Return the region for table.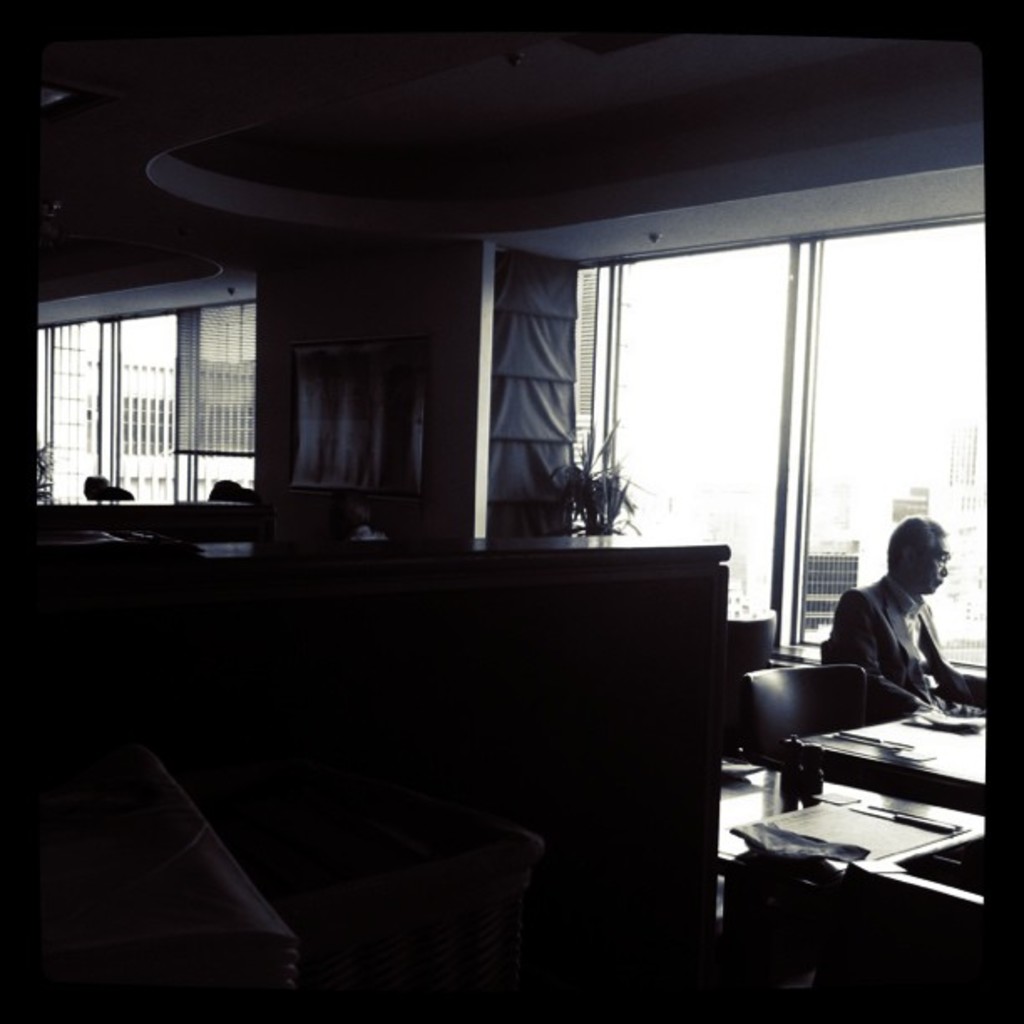
rect(786, 704, 987, 806).
